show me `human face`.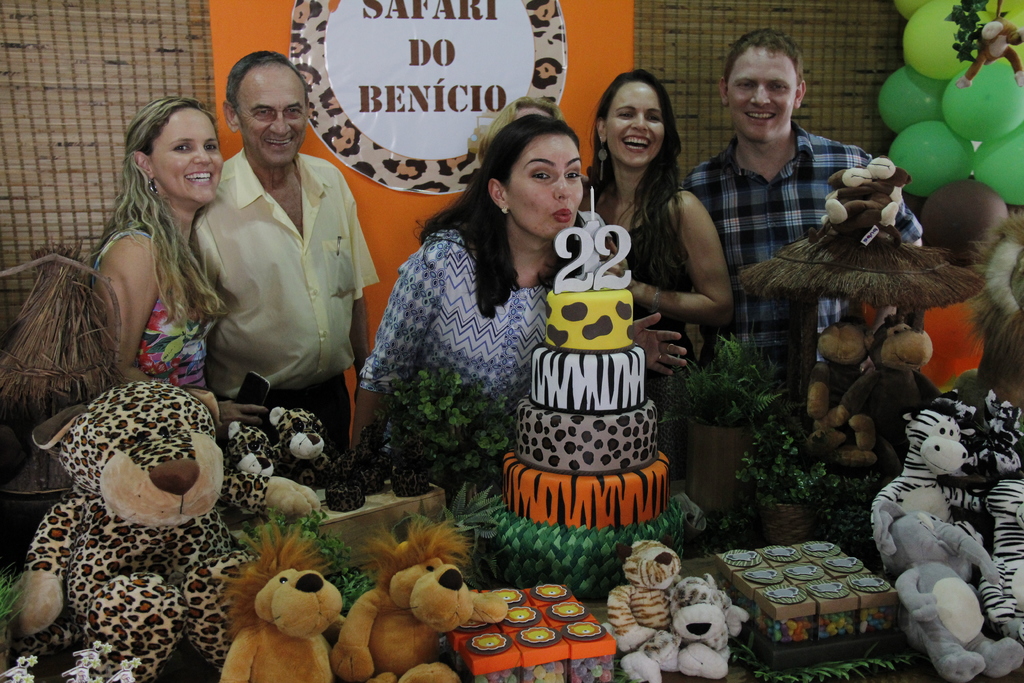
`human face` is here: detection(729, 53, 794, 140).
